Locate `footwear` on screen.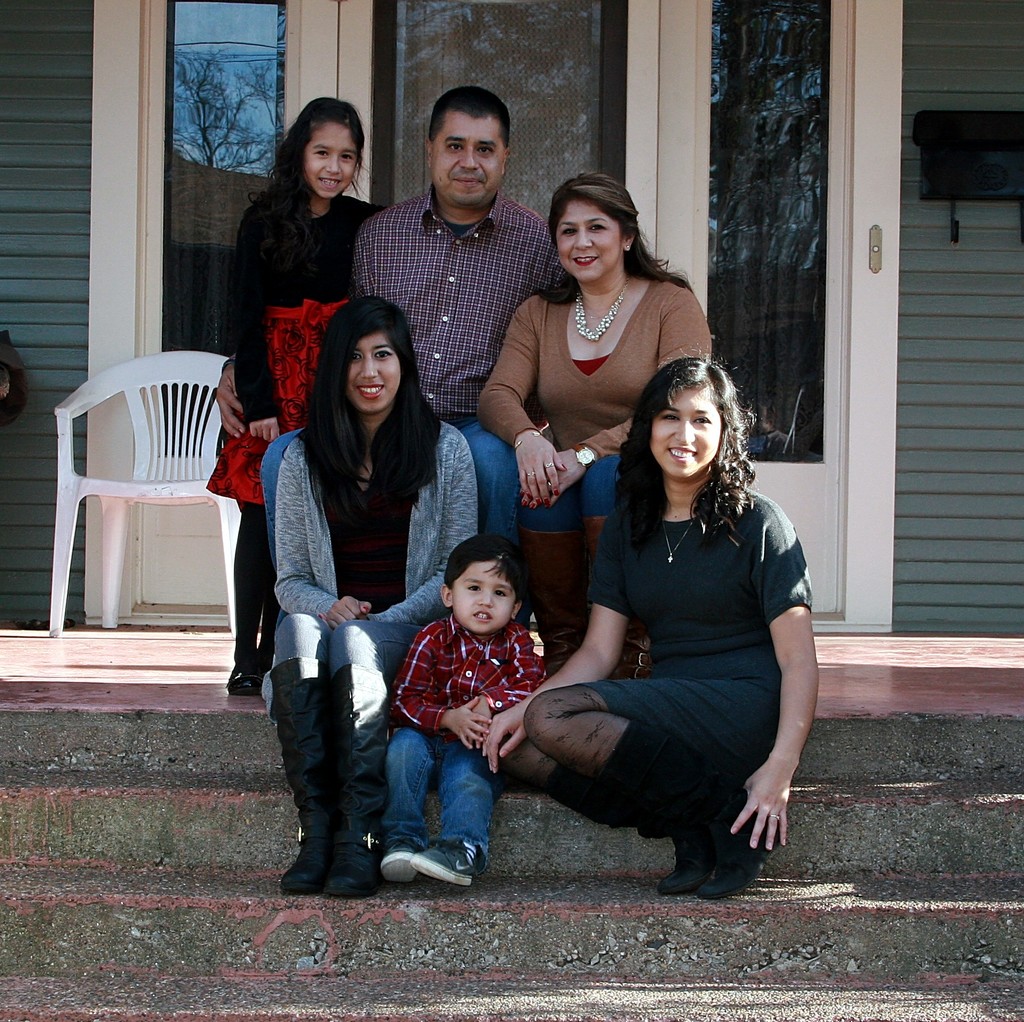
On screen at l=380, t=846, r=416, b=886.
